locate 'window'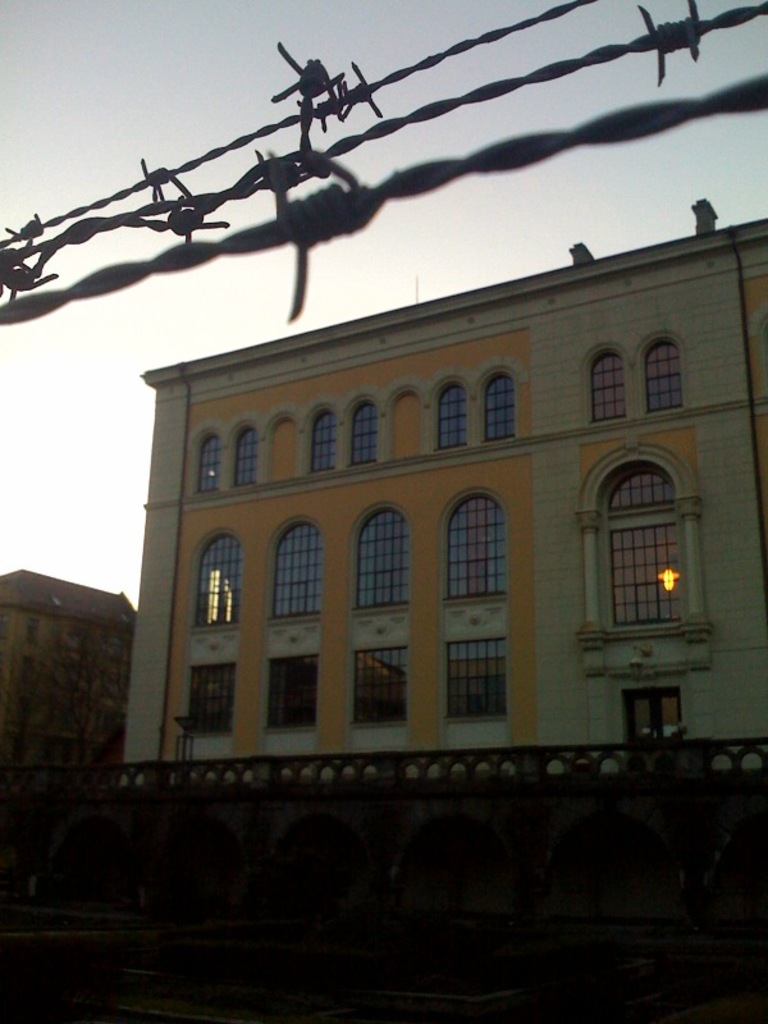
[591,352,634,419]
